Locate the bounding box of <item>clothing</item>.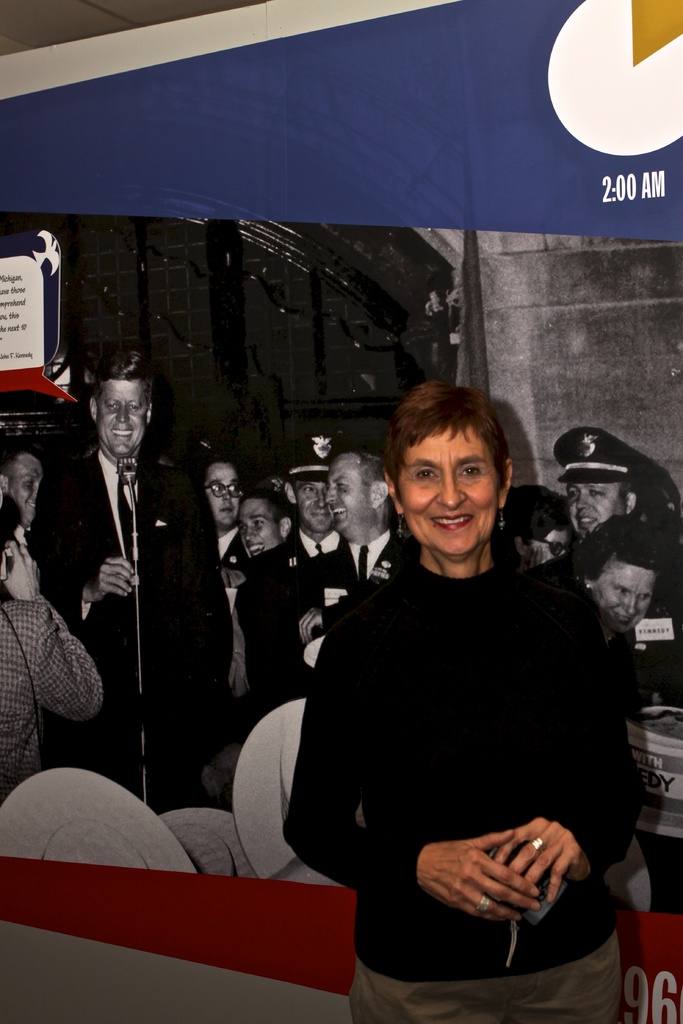
Bounding box: 0, 599, 106, 791.
